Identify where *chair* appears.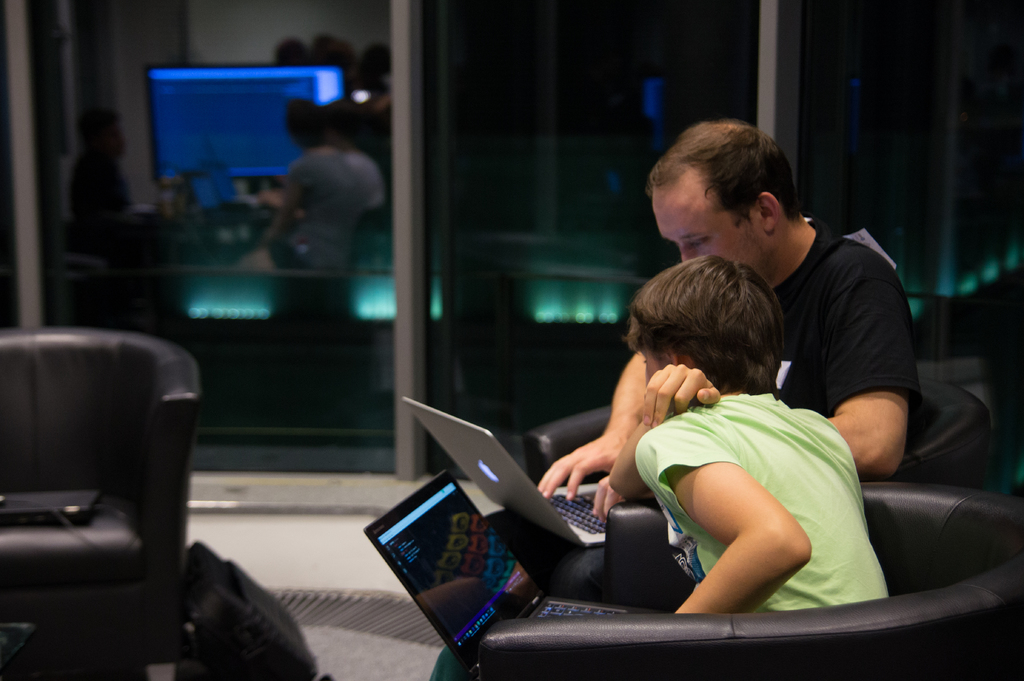
Appears at detection(0, 324, 200, 680).
